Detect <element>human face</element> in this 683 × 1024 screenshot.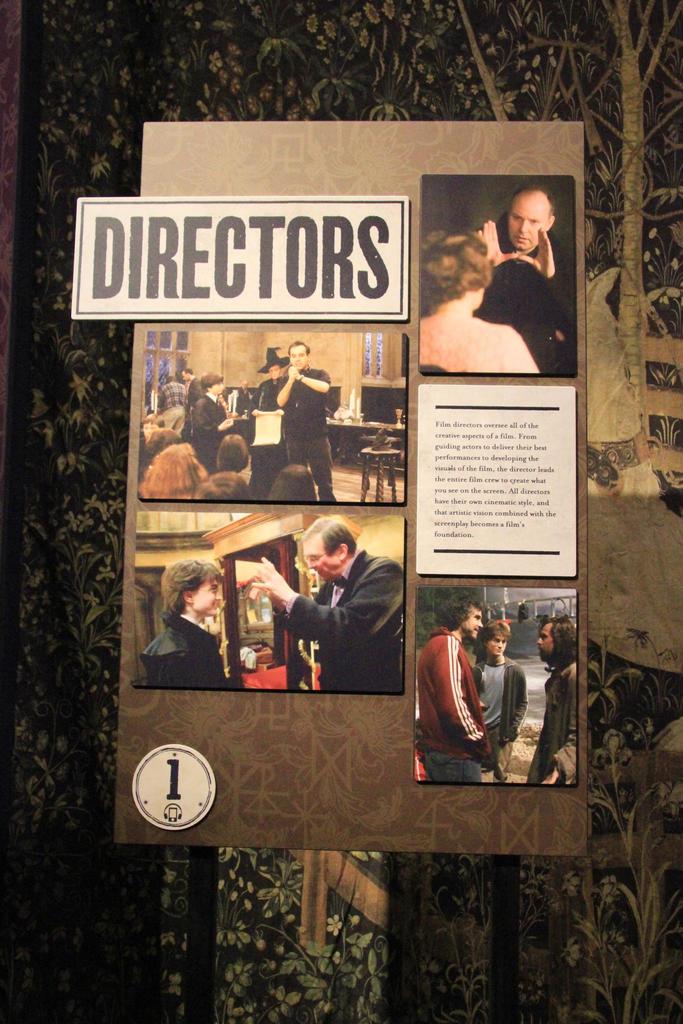
Detection: 300,536,342,586.
